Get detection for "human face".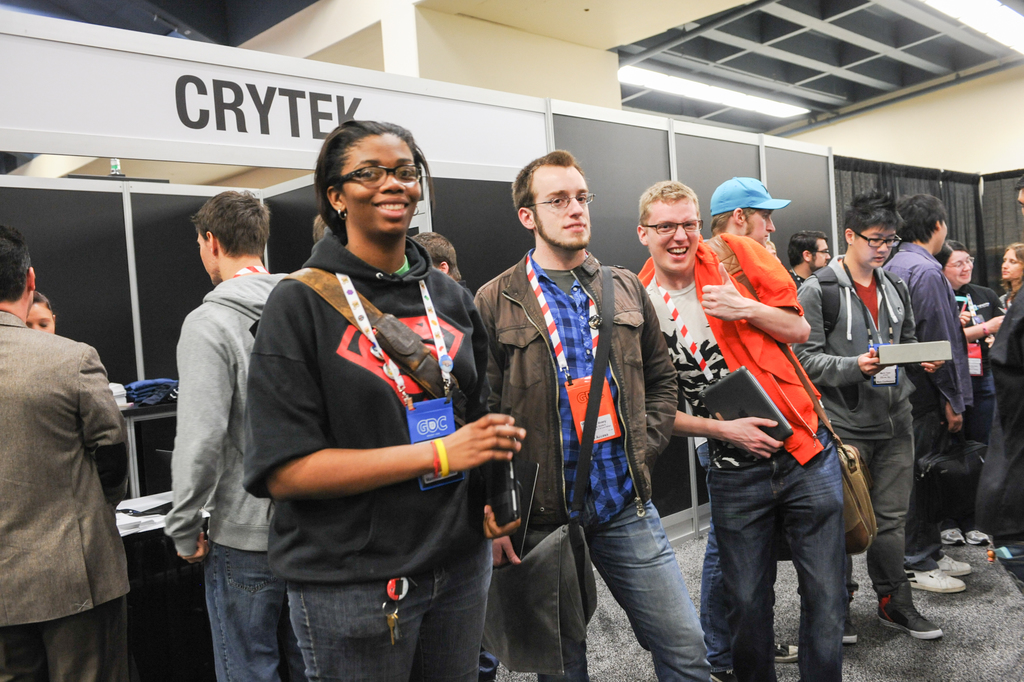
Detection: [left=336, top=131, right=421, bottom=235].
